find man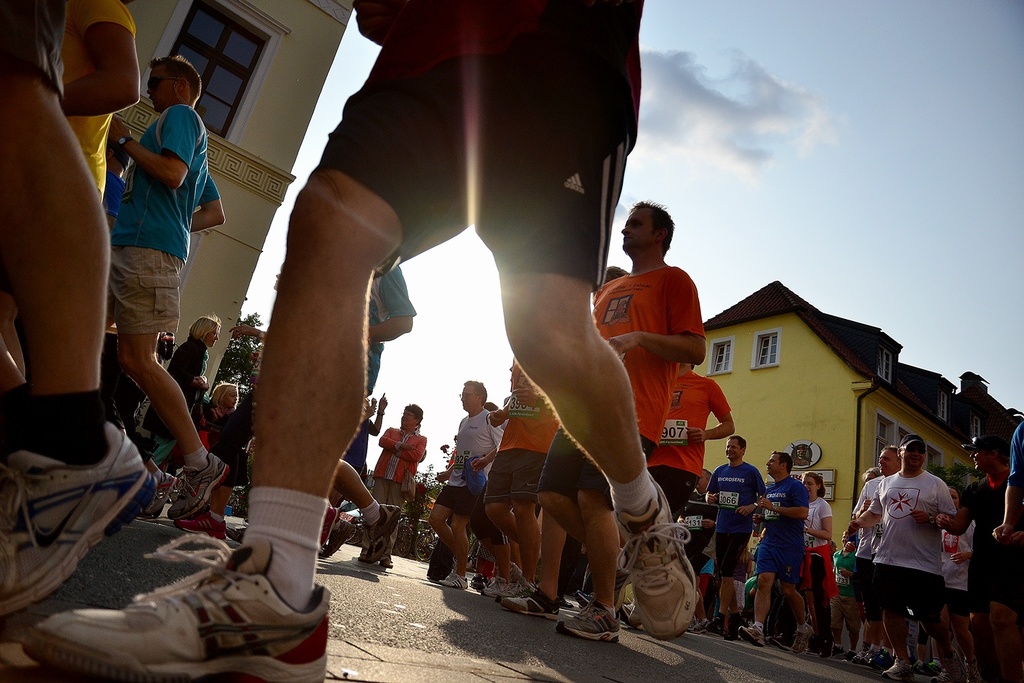
[612, 362, 737, 634]
